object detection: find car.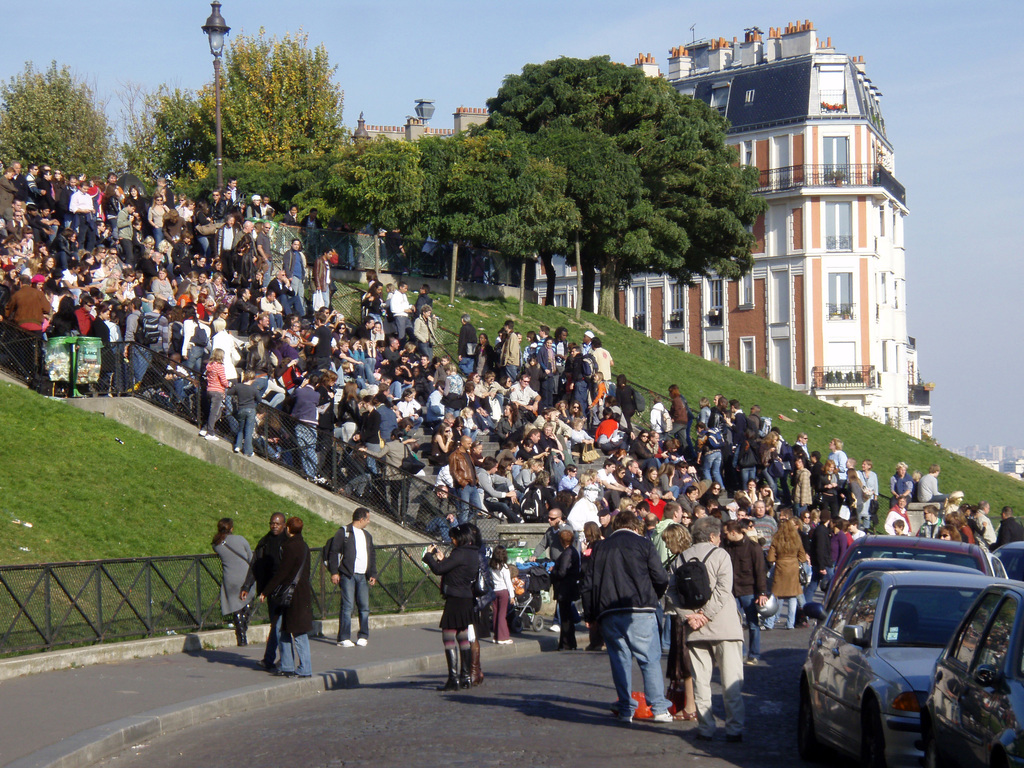
locate(804, 535, 1005, 606).
